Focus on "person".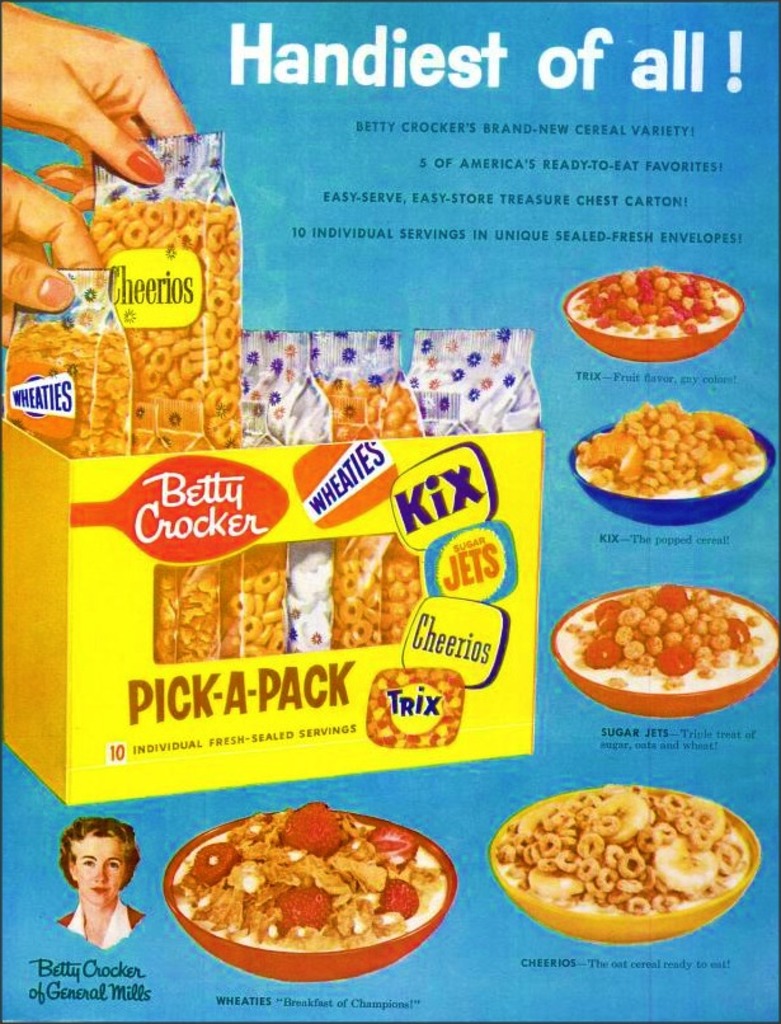
Focused at box=[0, 5, 193, 354].
